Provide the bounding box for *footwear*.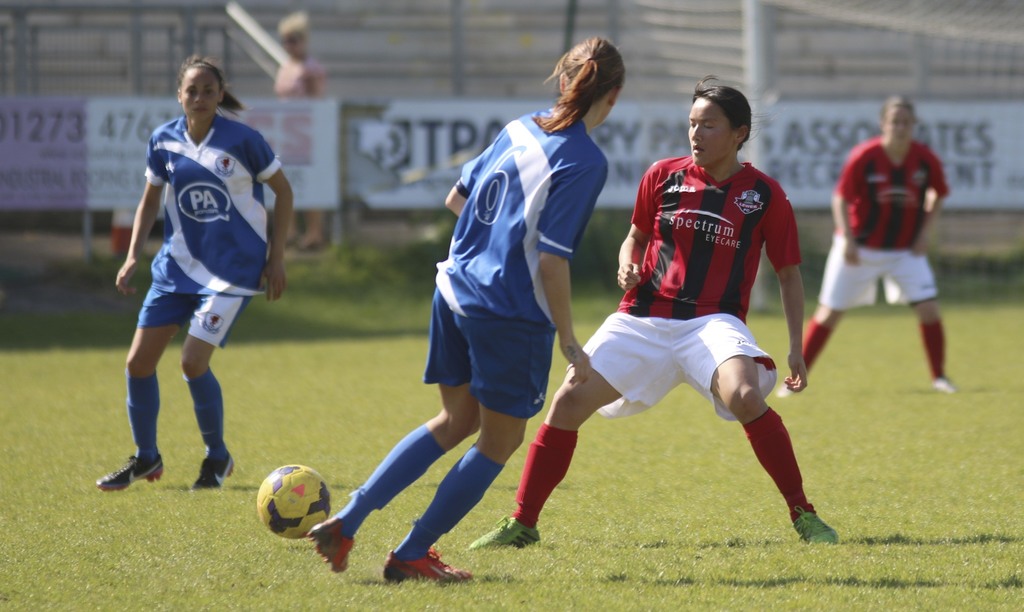
94/453/169/490.
